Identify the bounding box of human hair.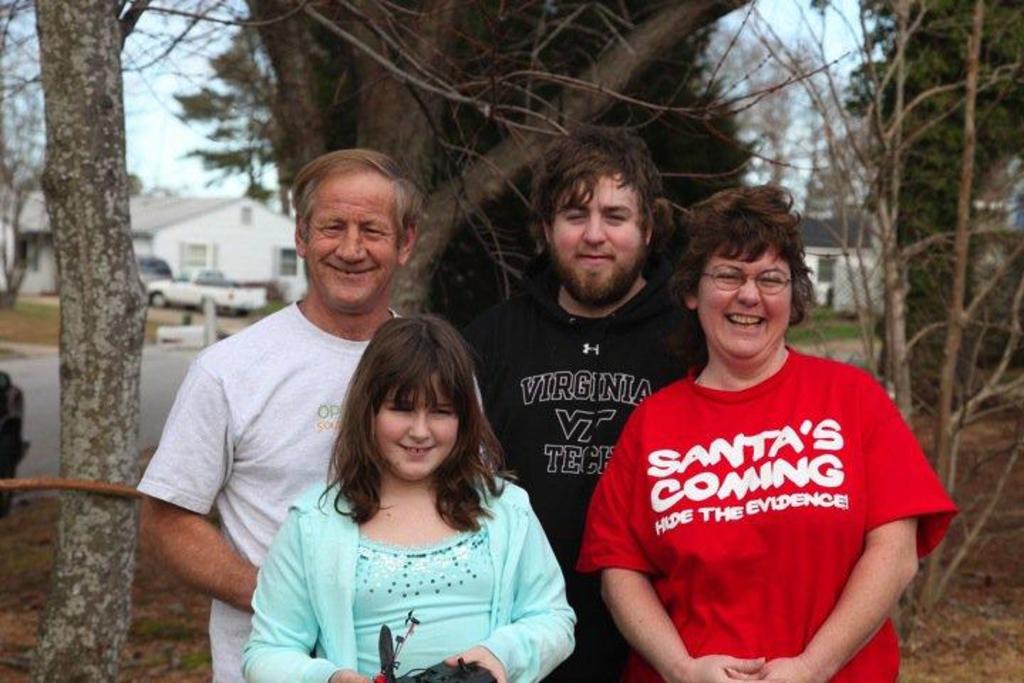
[664,184,818,324].
